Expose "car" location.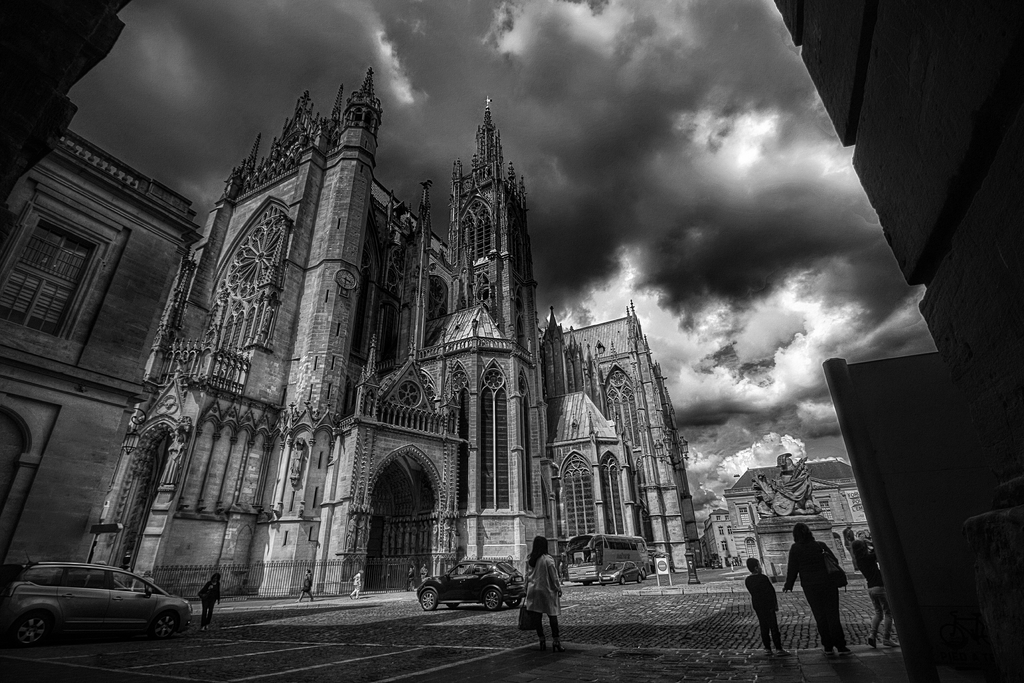
Exposed at 5/561/204/650.
